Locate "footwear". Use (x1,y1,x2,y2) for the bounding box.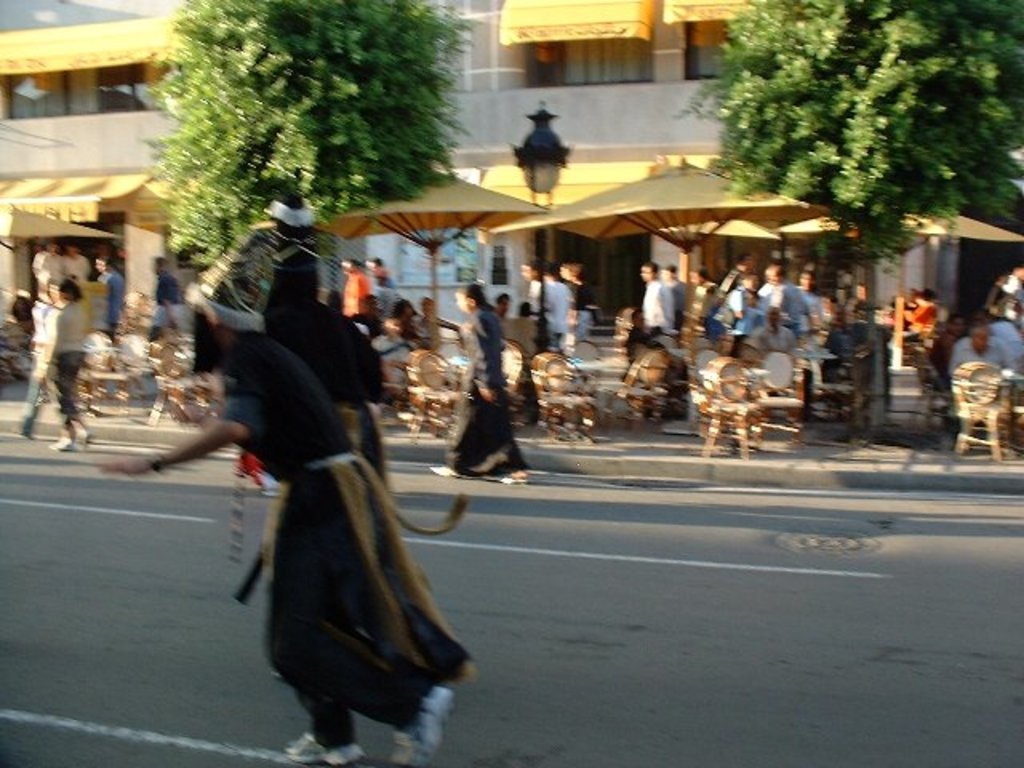
(429,464,464,482).
